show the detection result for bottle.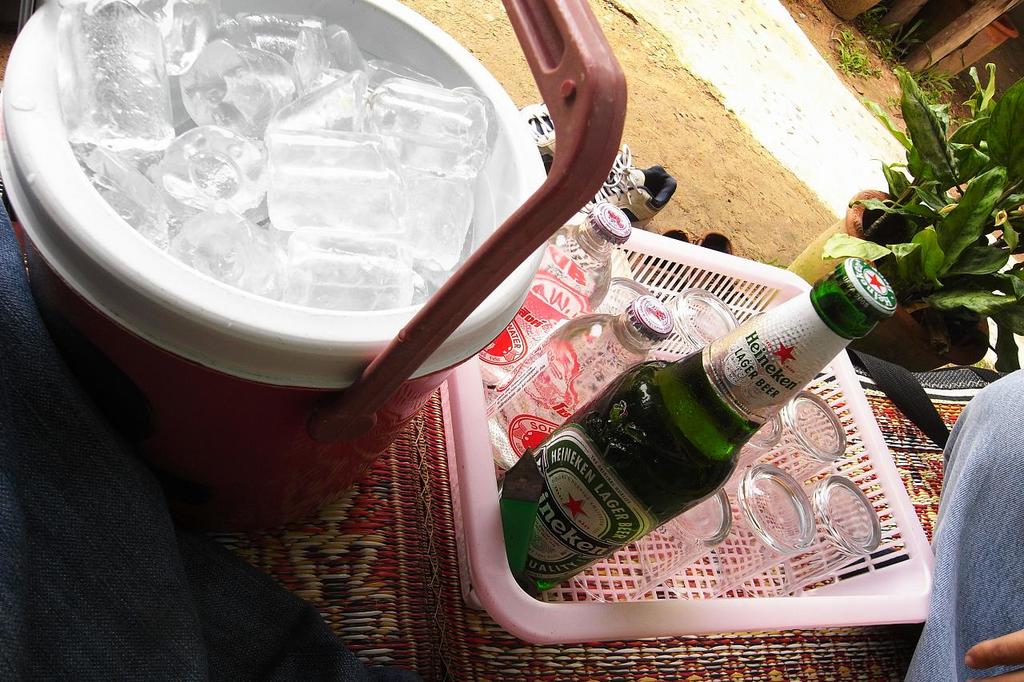
box(481, 204, 634, 389).
